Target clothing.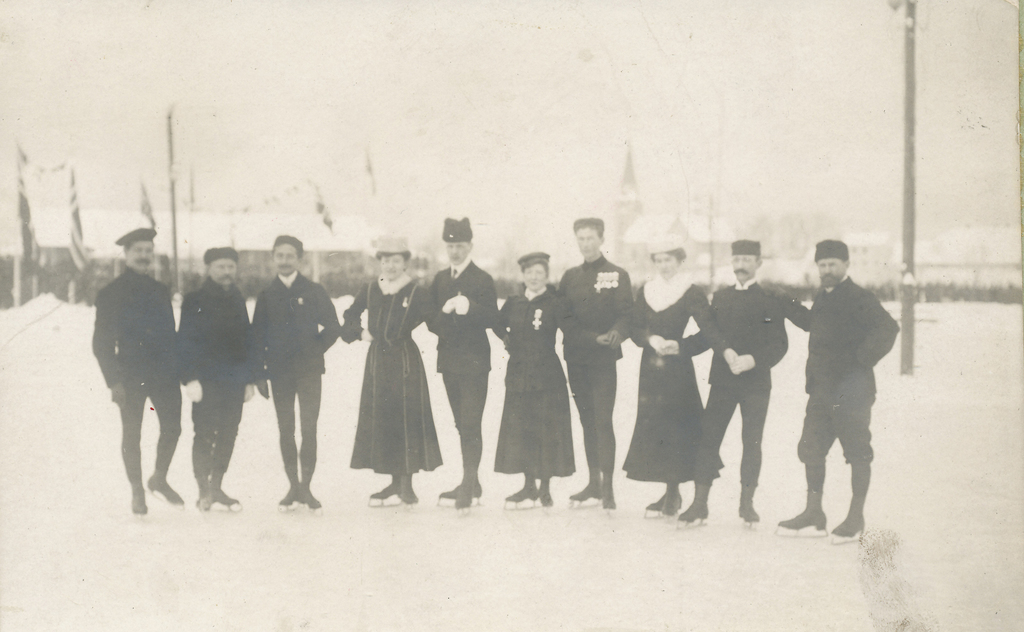
Target region: 487, 282, 578, 480.
